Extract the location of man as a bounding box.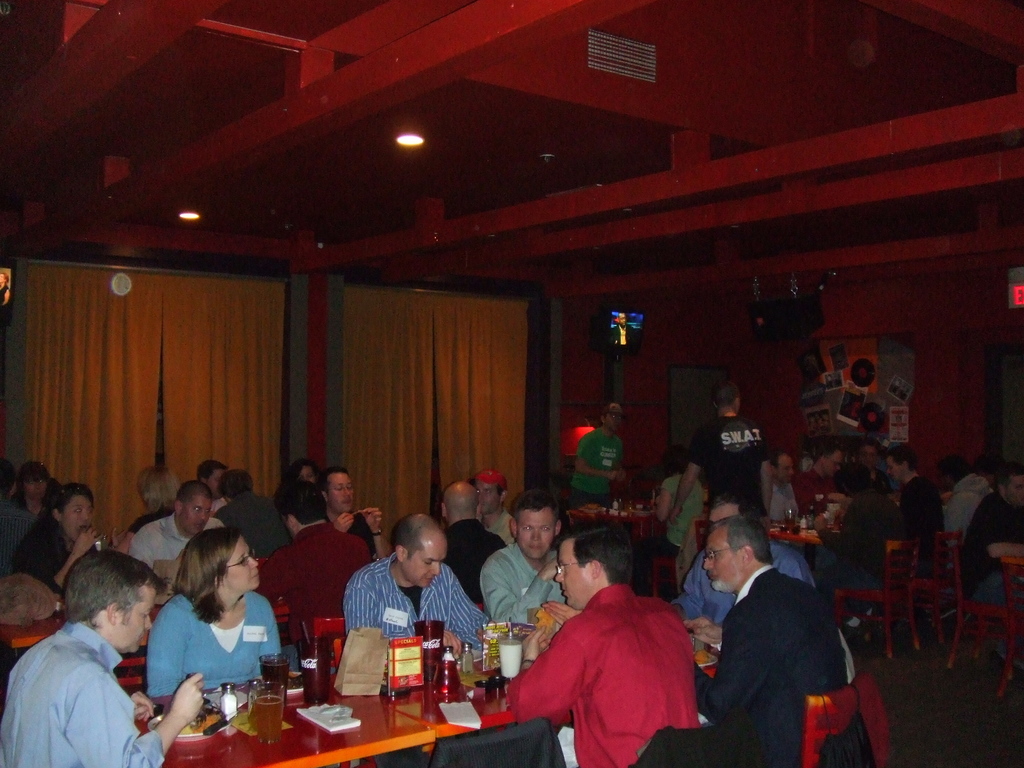
bbox=[671, 489, 817, 628].
